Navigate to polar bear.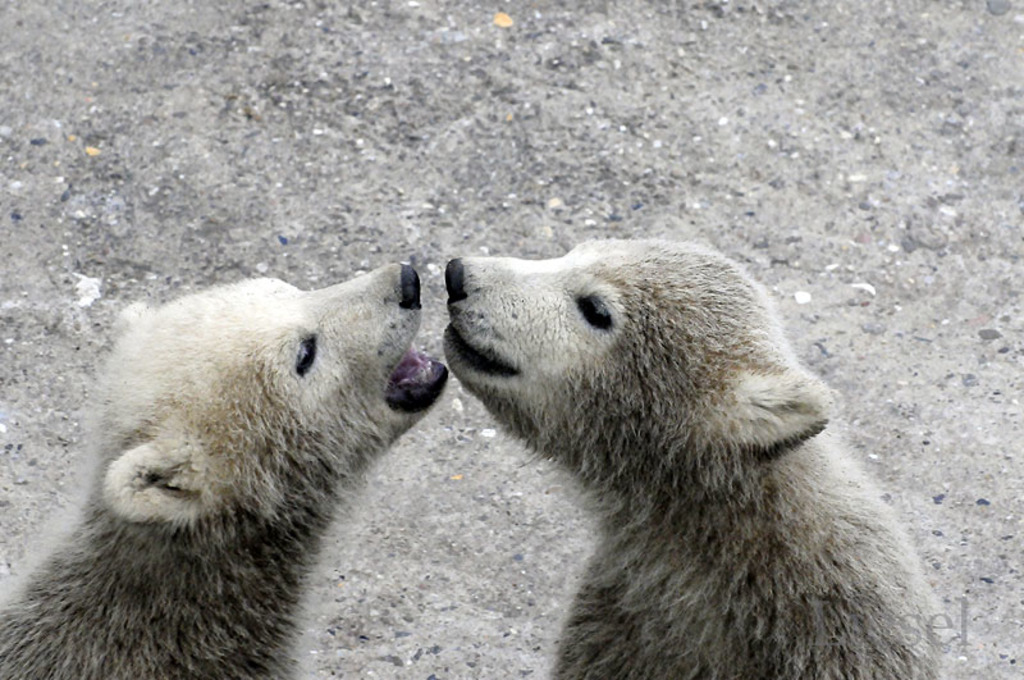
Navigation target: detection(439, 233, 951, 679).
